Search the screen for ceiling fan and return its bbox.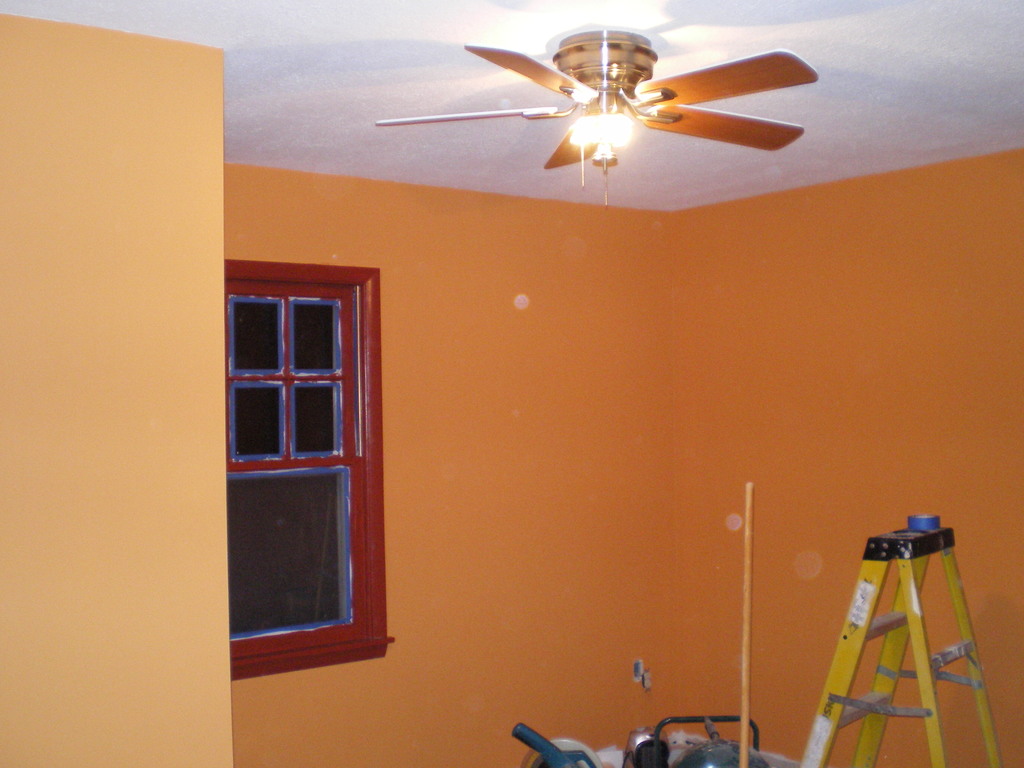
Found: [left=375, top=29, right=804, bottom=206].
